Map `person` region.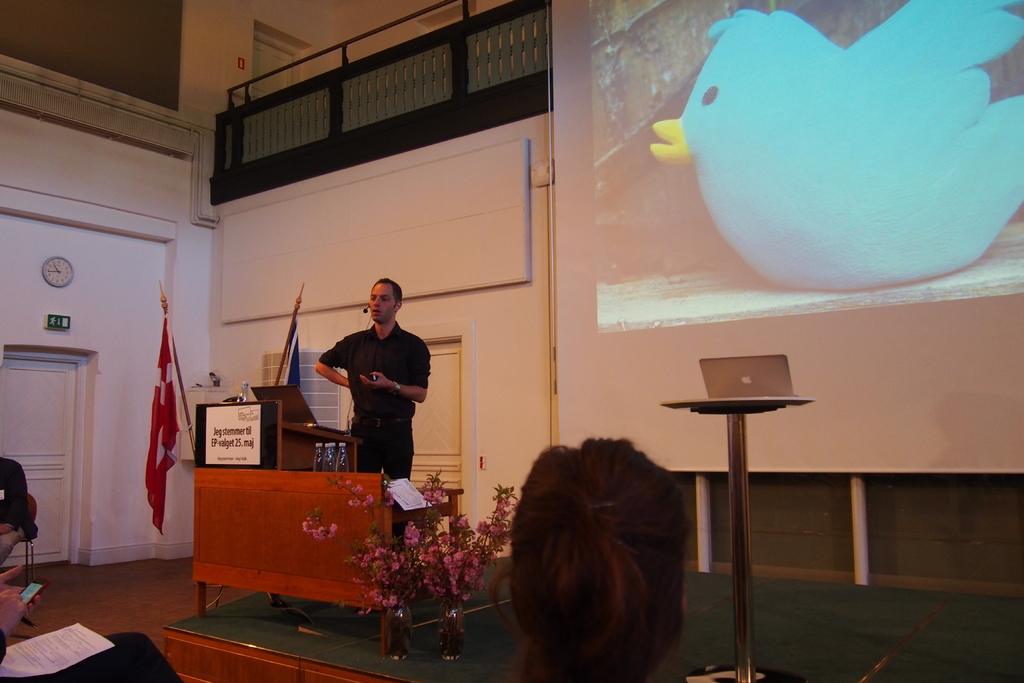
Mapped to bbox=[317, 268, 434, 535].
